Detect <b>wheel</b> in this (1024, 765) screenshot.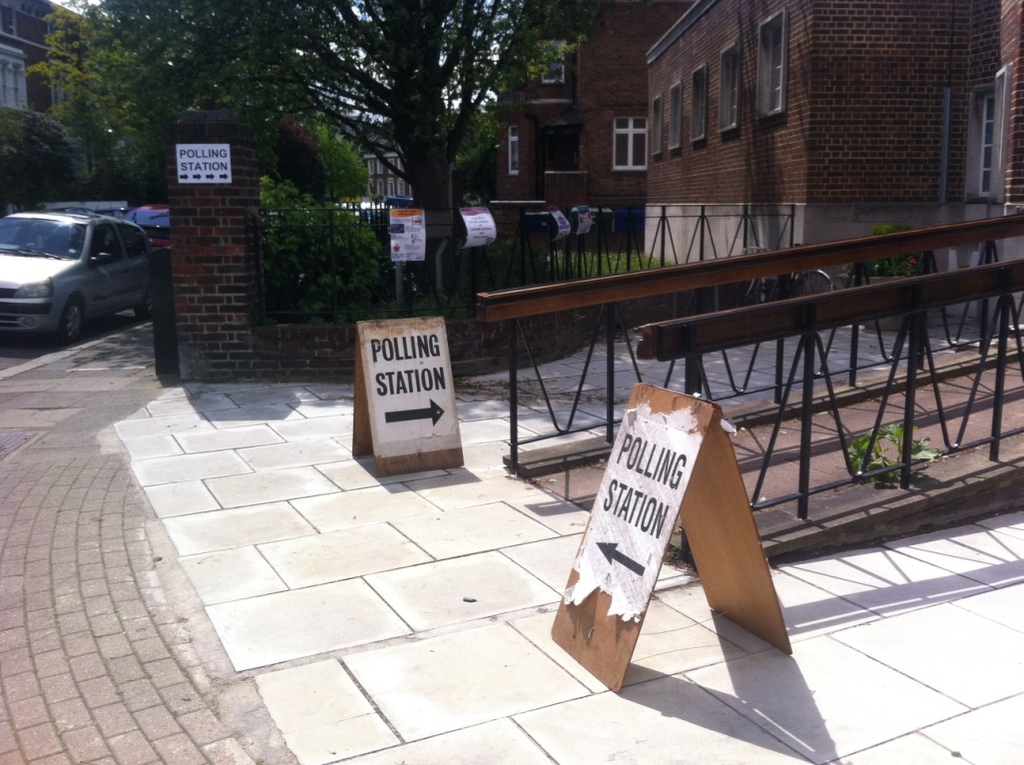
Detection: 132 289 152 321.
